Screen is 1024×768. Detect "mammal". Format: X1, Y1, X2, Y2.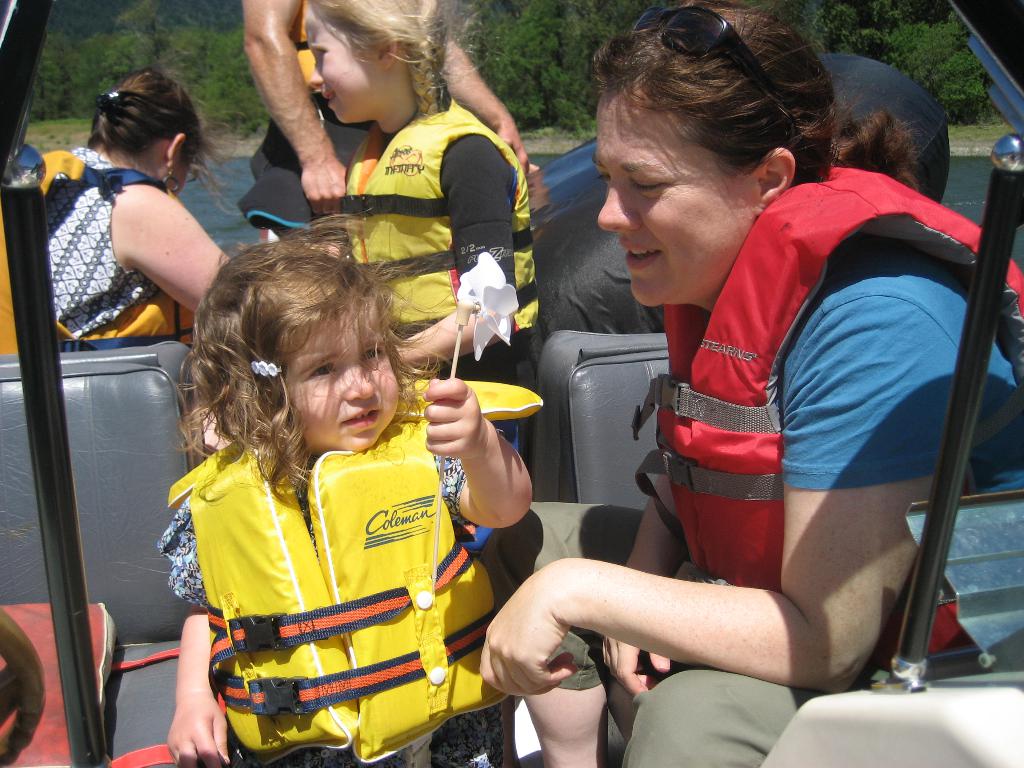
0, 69, 229, 352.
